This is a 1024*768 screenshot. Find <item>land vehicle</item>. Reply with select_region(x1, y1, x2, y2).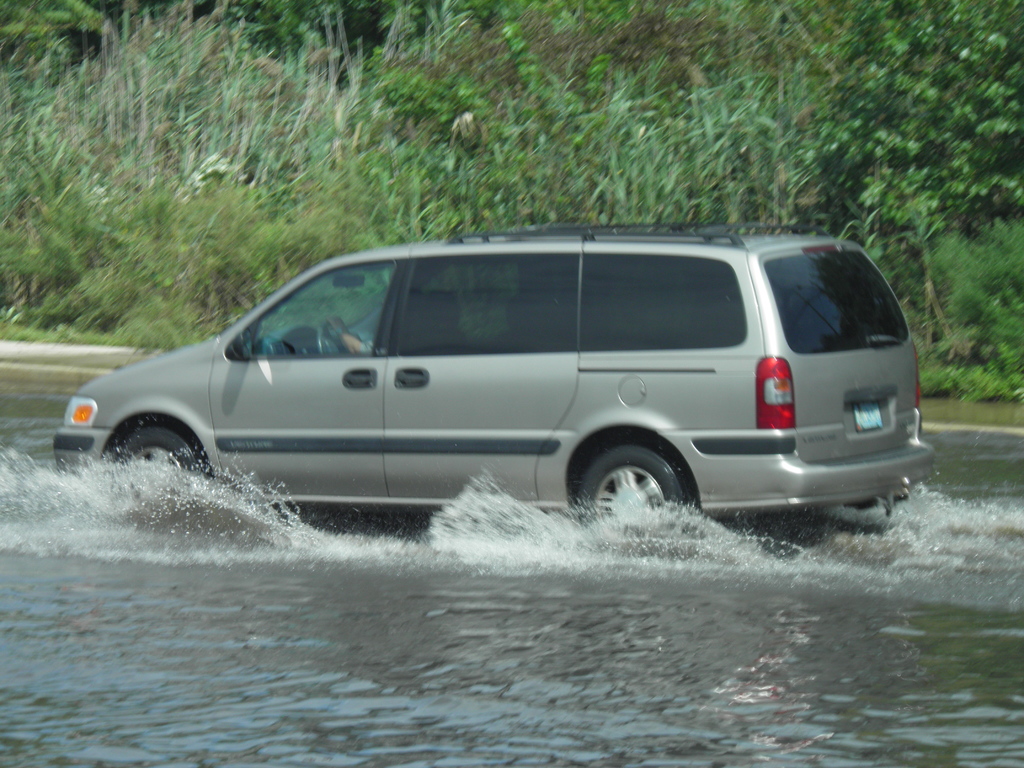
select_region(40, 221, 935, 541).
